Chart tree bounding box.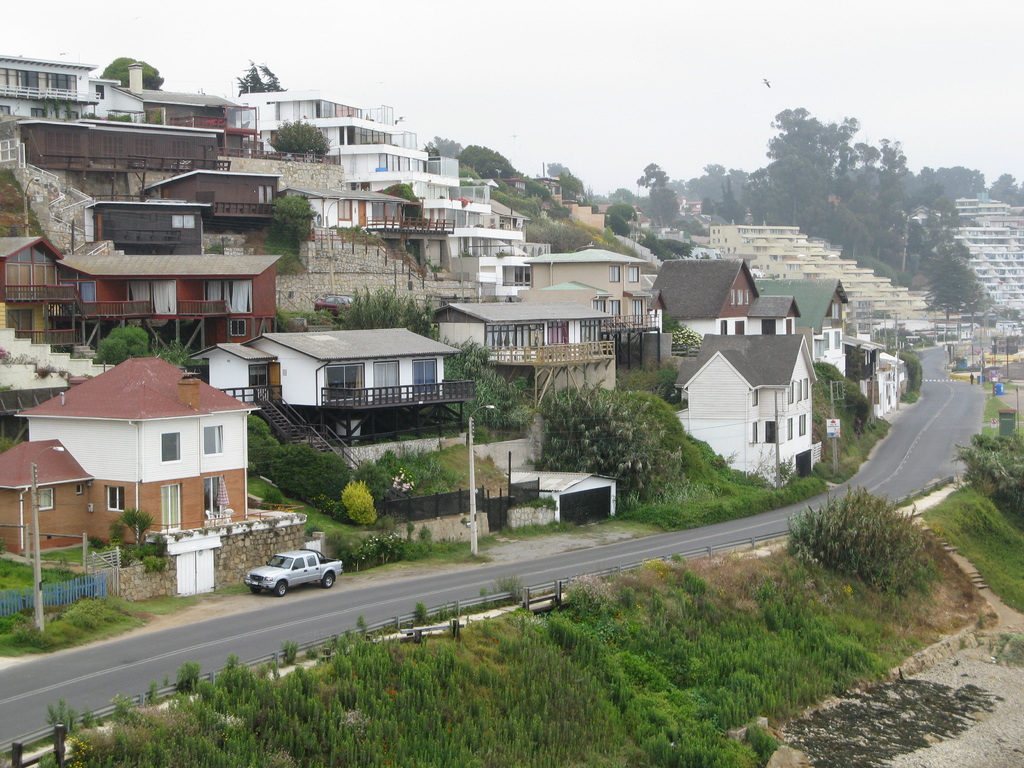
Charted: [436,325,530,436].
